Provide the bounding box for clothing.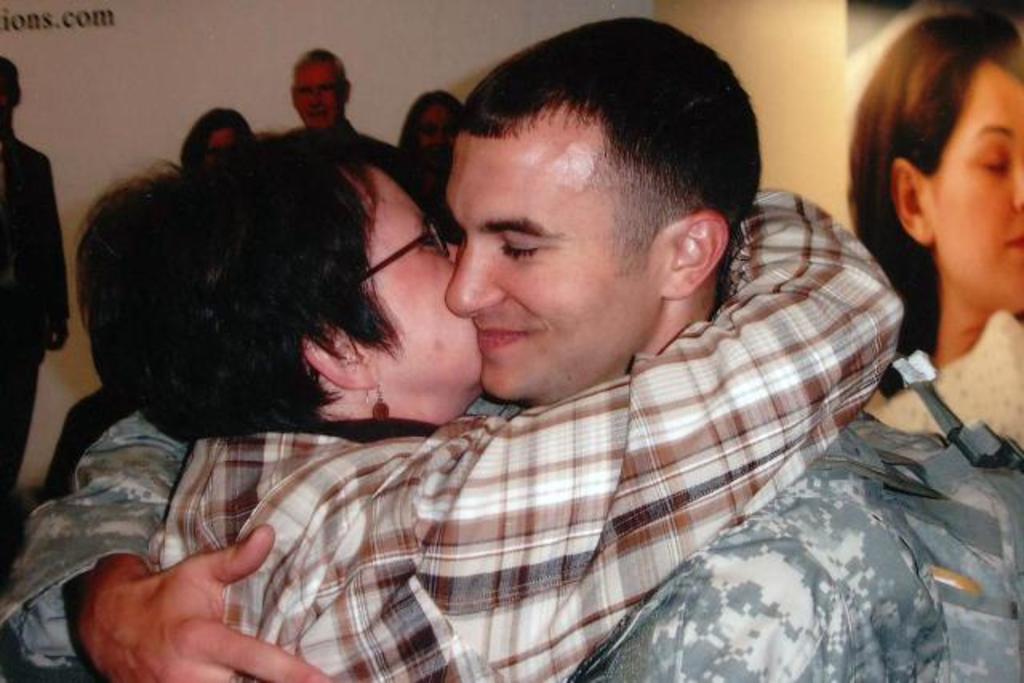
detection(0, 126, 75, 493).
